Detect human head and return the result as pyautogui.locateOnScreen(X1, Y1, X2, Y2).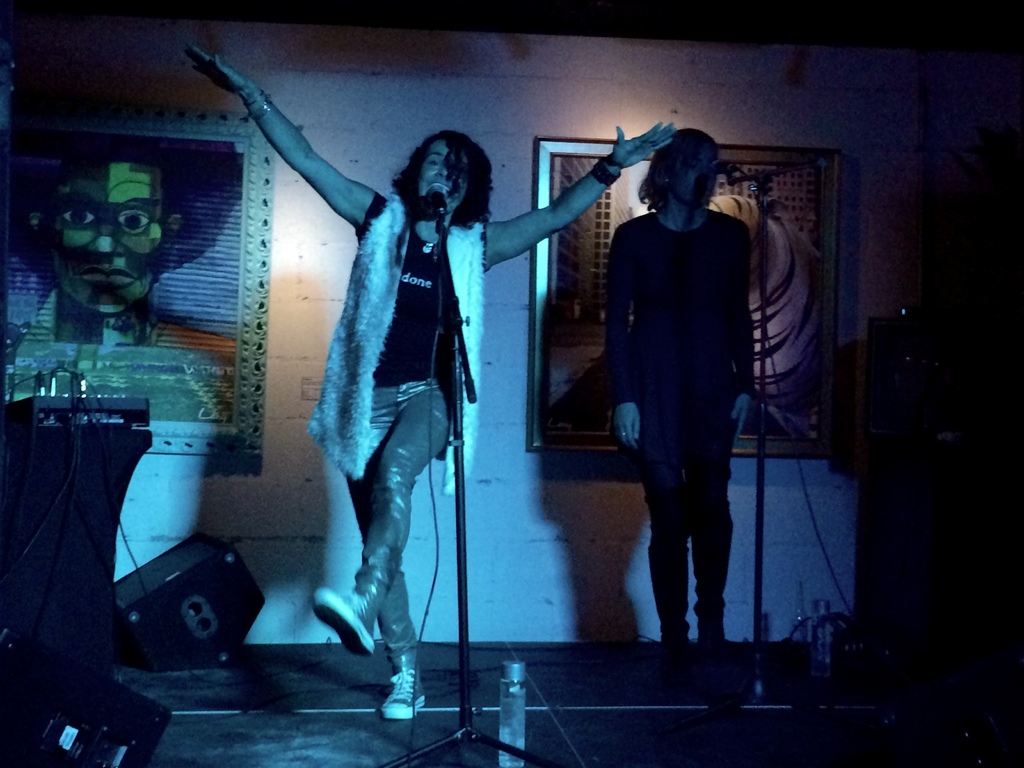
pyautogui.locateOnScreen(641, 129, 721, 214).
